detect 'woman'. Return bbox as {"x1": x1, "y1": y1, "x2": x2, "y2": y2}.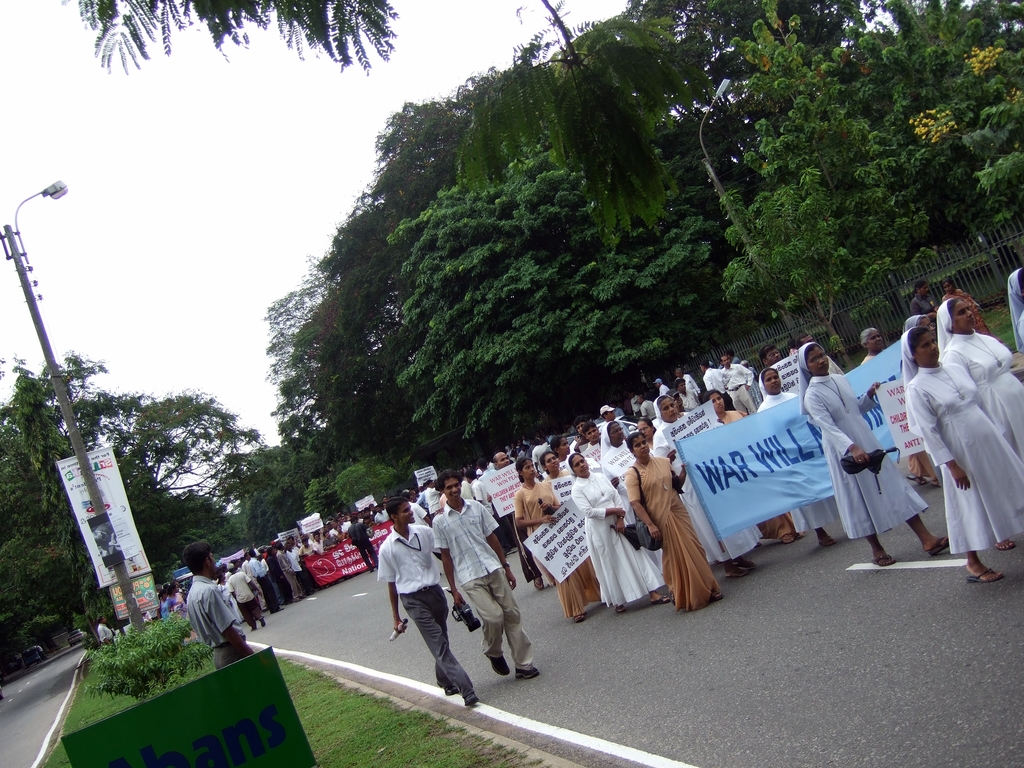
{"x1": 600, "y1": 423, "x2": 632, "y2": 472}.
